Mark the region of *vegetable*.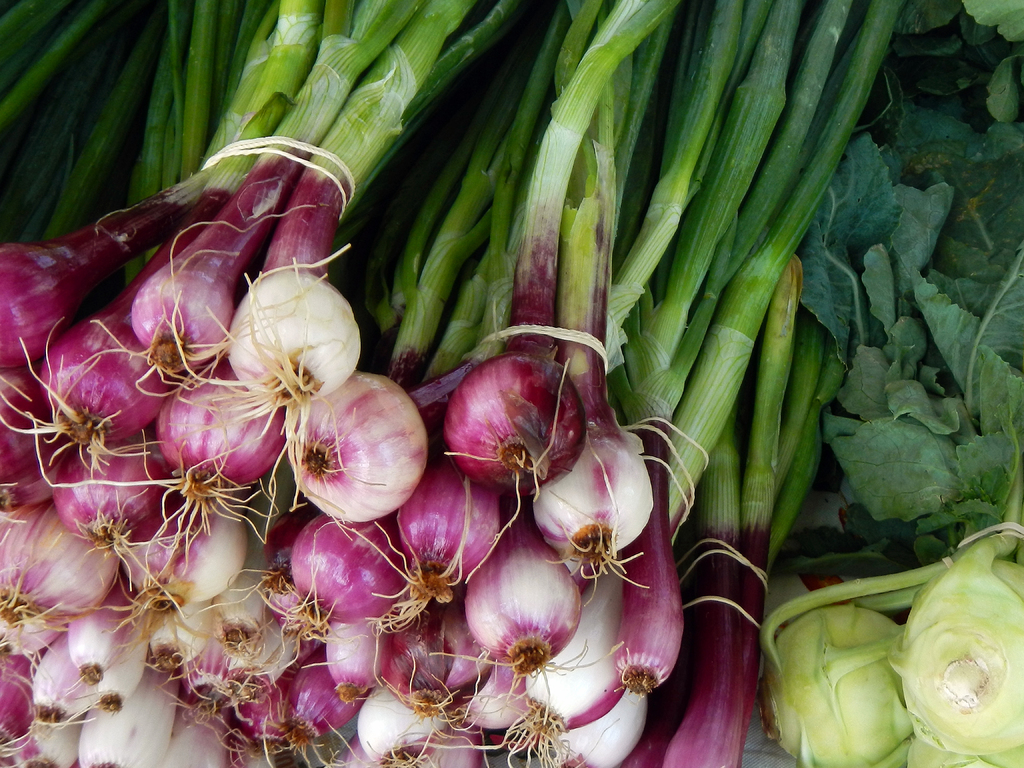
Region: <region>746, 566, 972, 767</region>.
